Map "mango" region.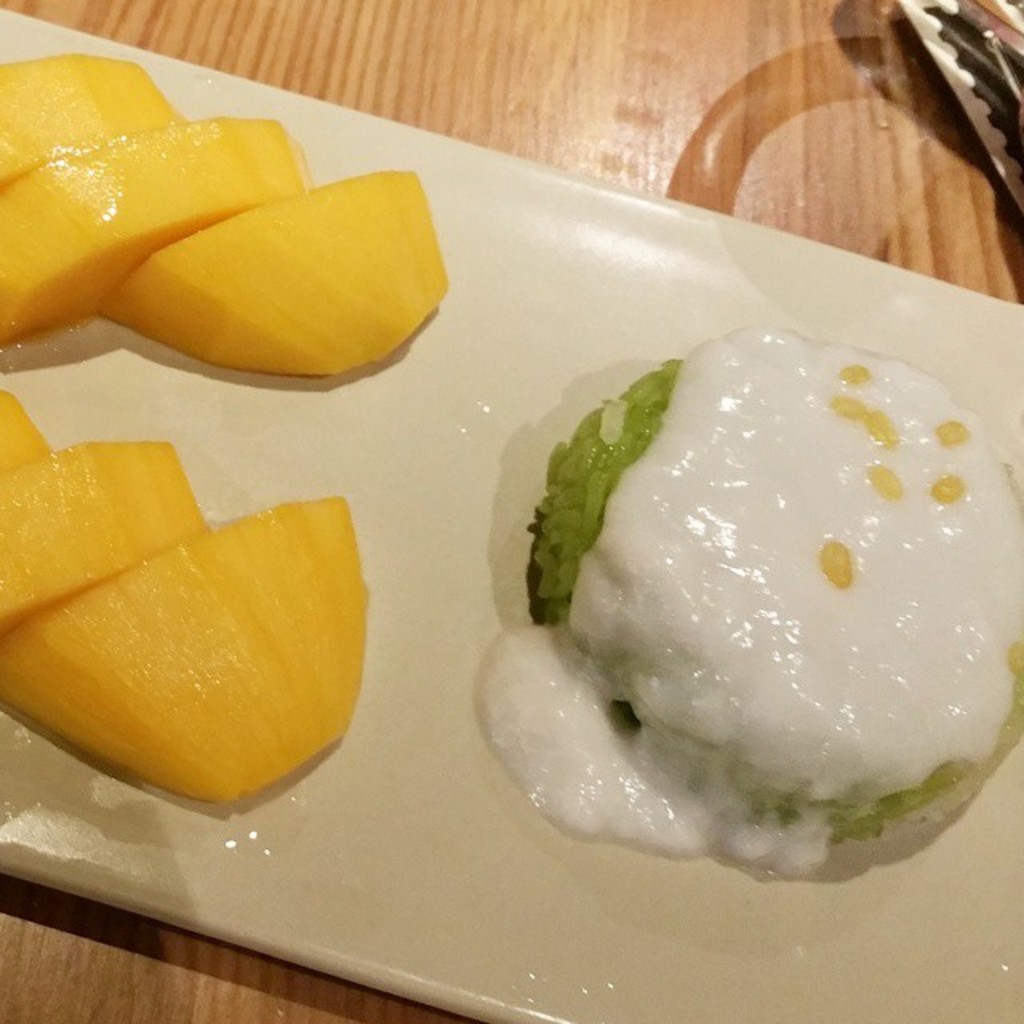
Mapped to (x1=0, y1=120, x2=307, y2=349).
